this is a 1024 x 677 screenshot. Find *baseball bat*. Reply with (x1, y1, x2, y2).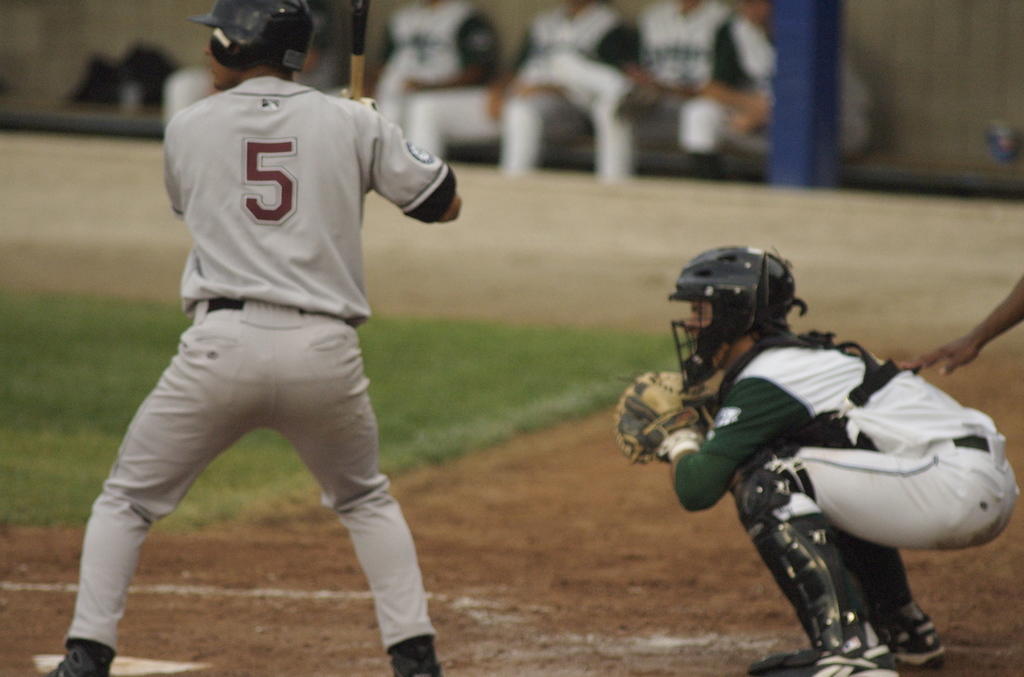
(348, 0, 368, 104).
